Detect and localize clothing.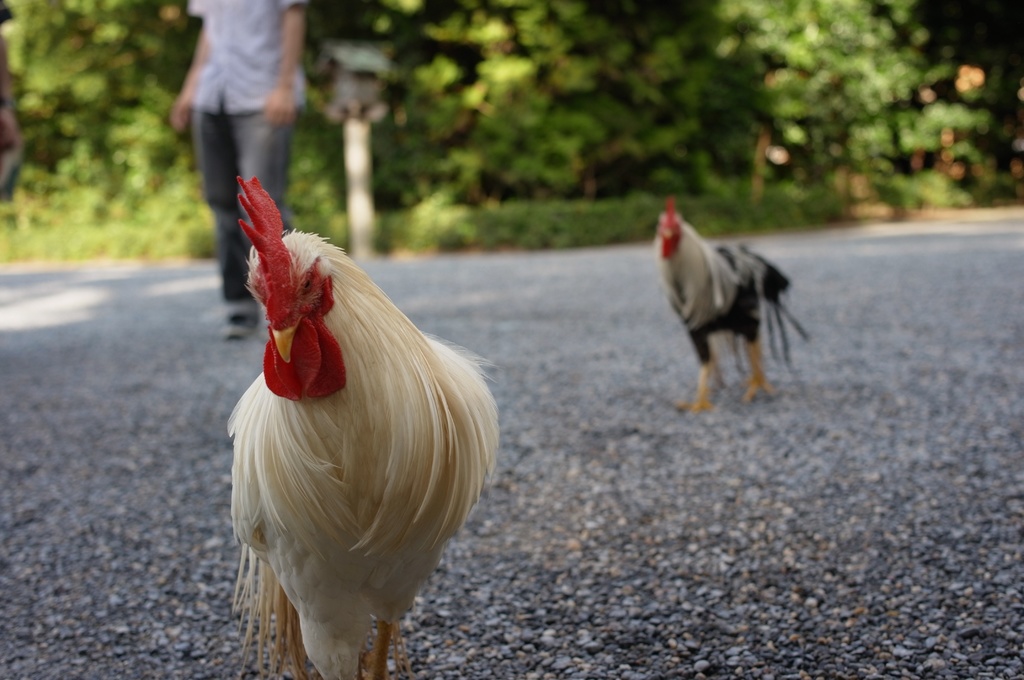
Localized at crop(167, 0, 331, 350).
